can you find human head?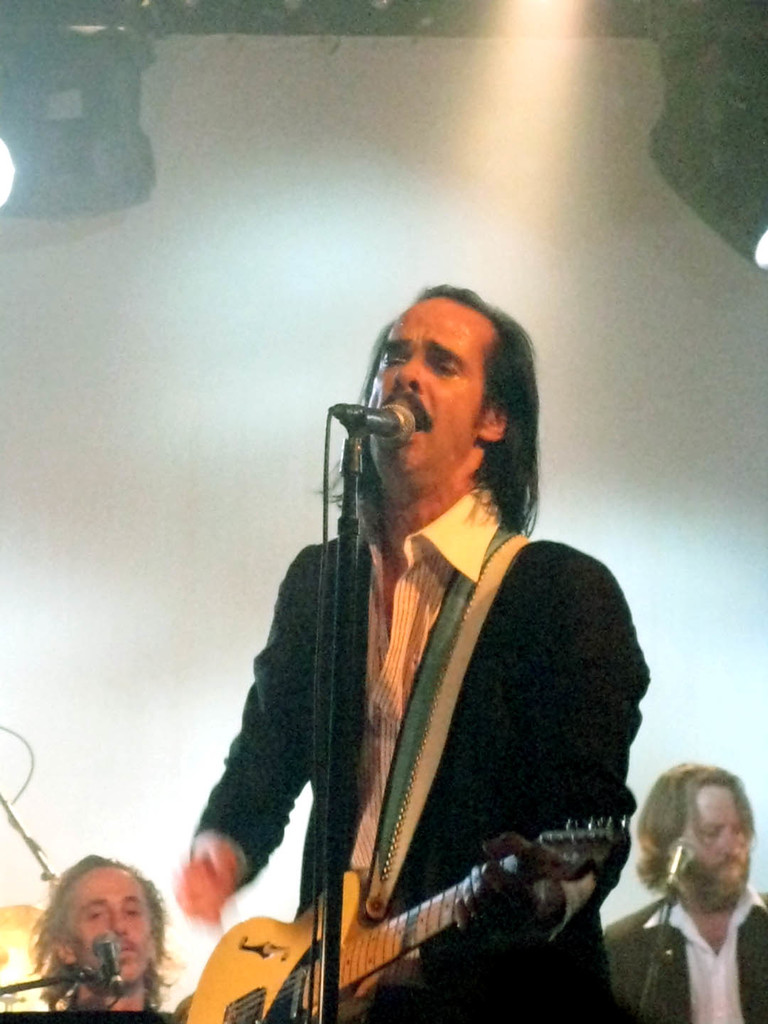
Yes, bounding box: select_region(309, 279, 535, 533).
